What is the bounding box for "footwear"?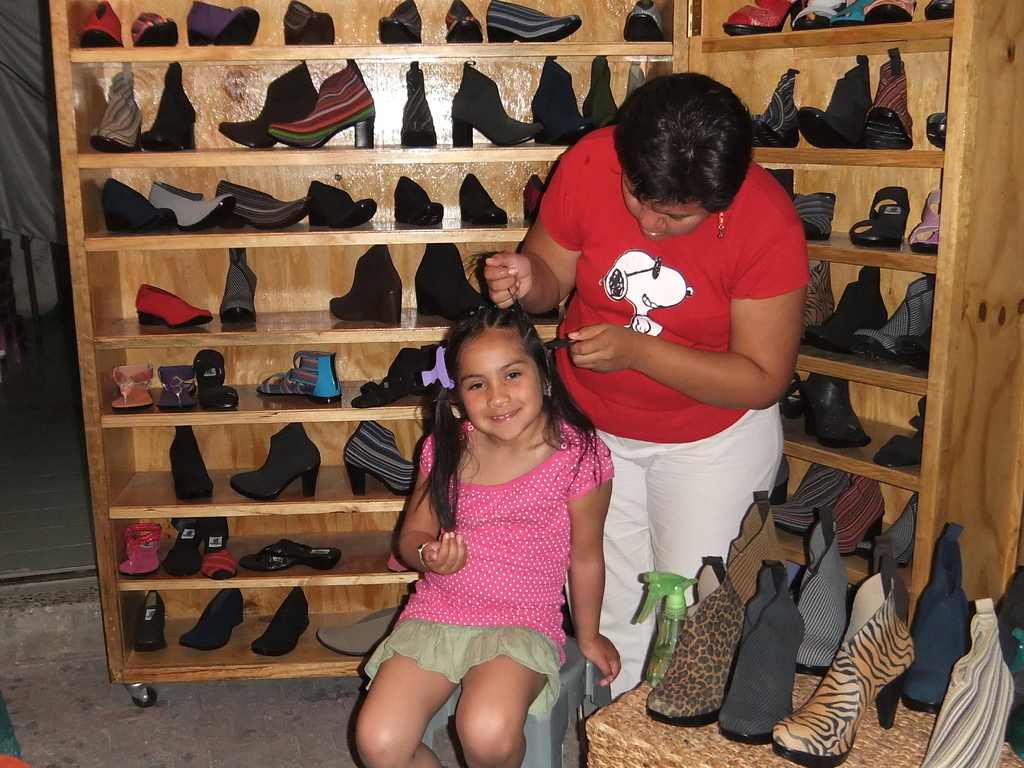
bbox=(230, 420, 323, 500).
